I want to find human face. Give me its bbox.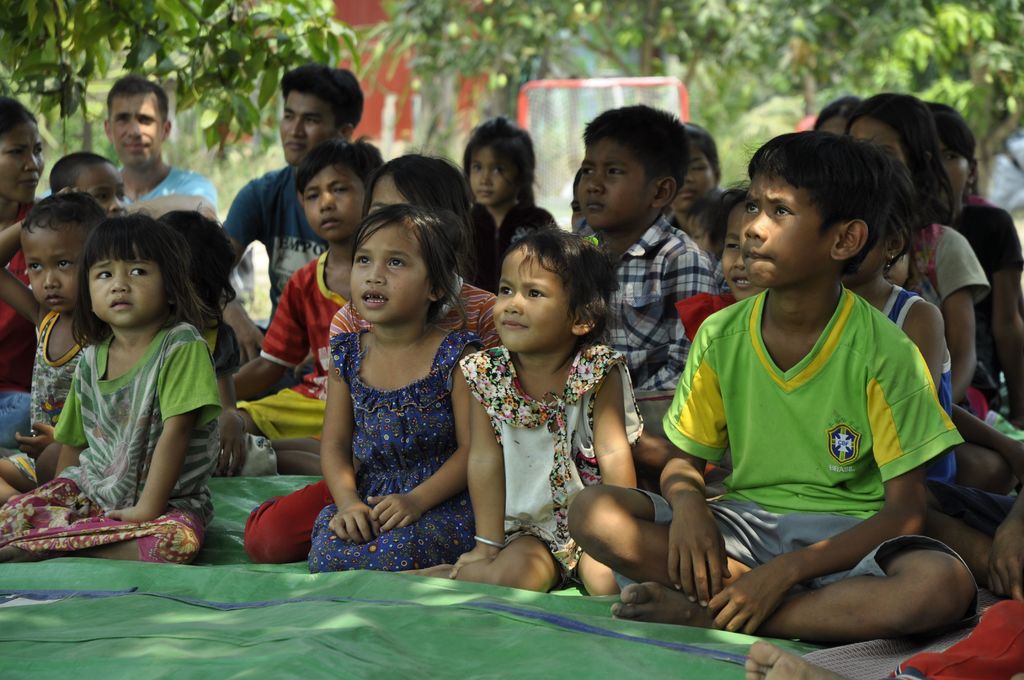
select_region(571, 124, 653, 240).
